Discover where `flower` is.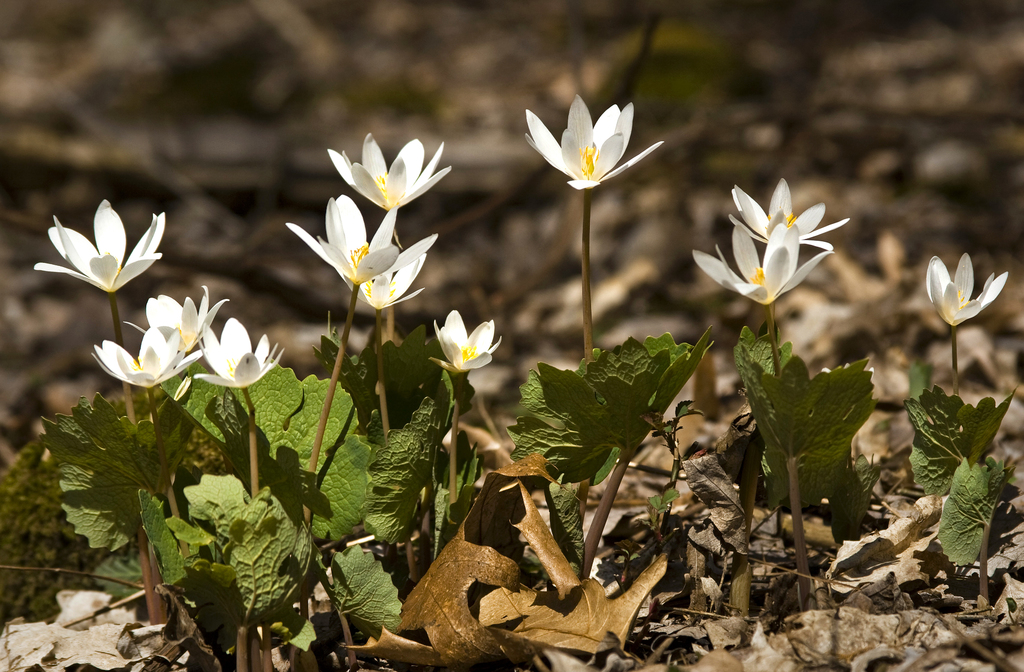
Discovered at 438, 306, 501, 374.
